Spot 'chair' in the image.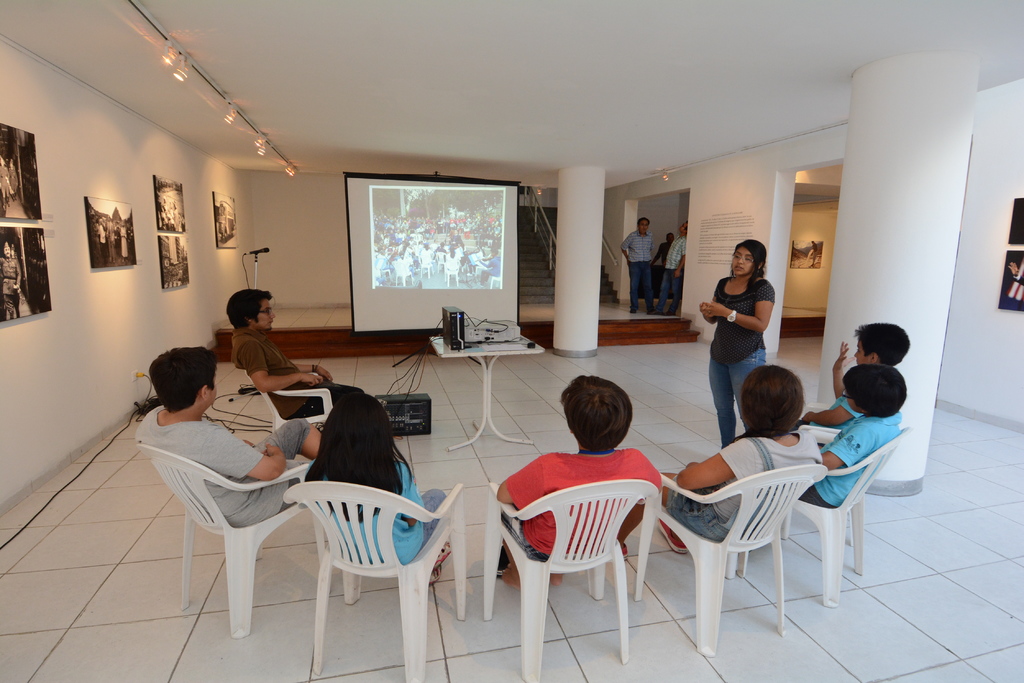
'chair' found at Rect(136, 440, 329, 643).
